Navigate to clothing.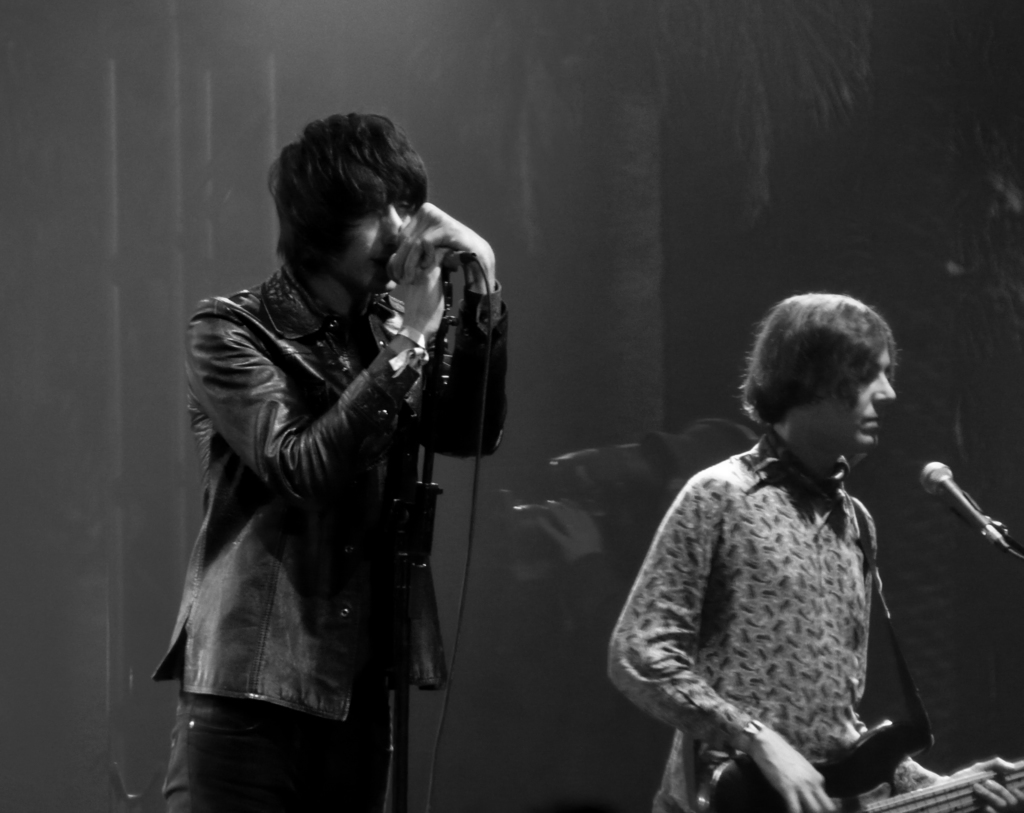
Navigation target: box(623, 395, 940, 794).
